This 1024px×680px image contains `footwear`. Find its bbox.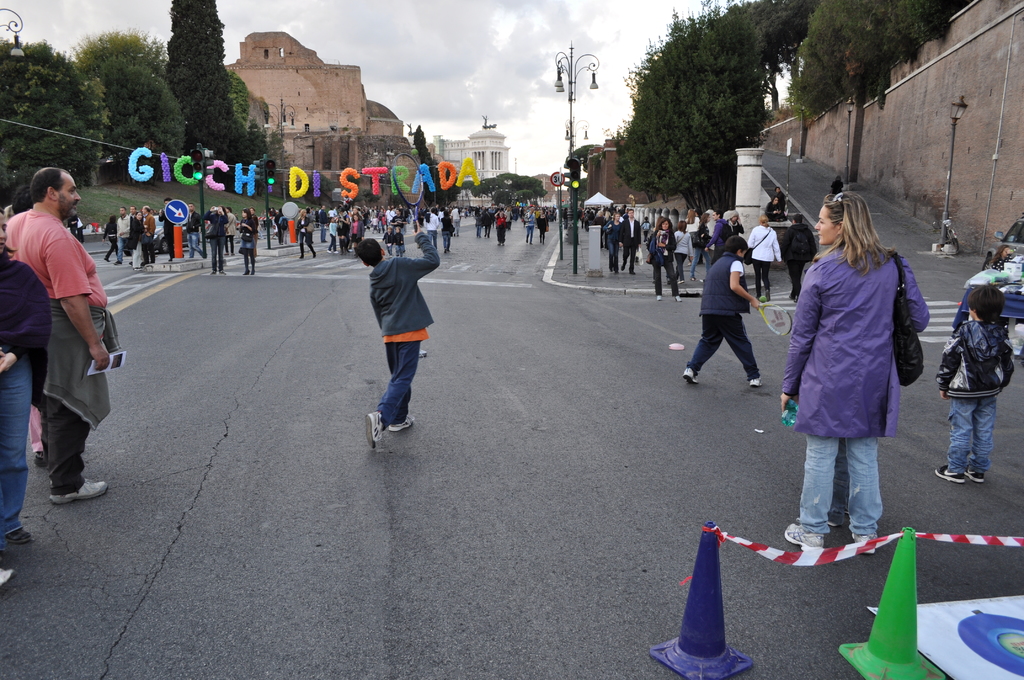
pyautogui.locateOnScreen(33, 453, 47, 467).
